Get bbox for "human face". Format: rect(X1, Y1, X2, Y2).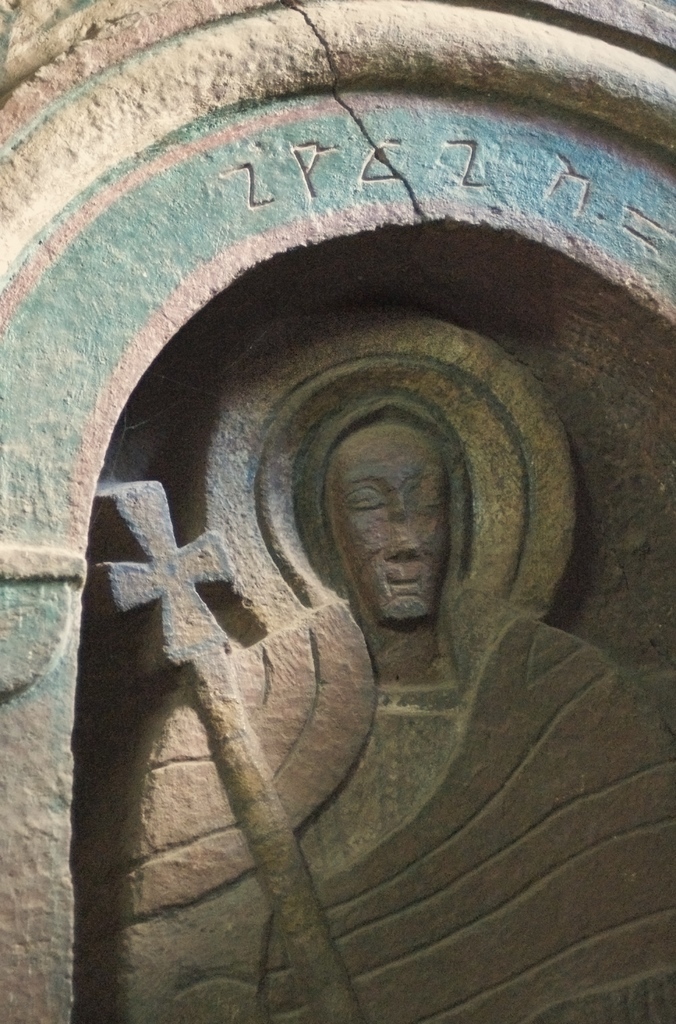
rect(328, 419, 453, 634).
